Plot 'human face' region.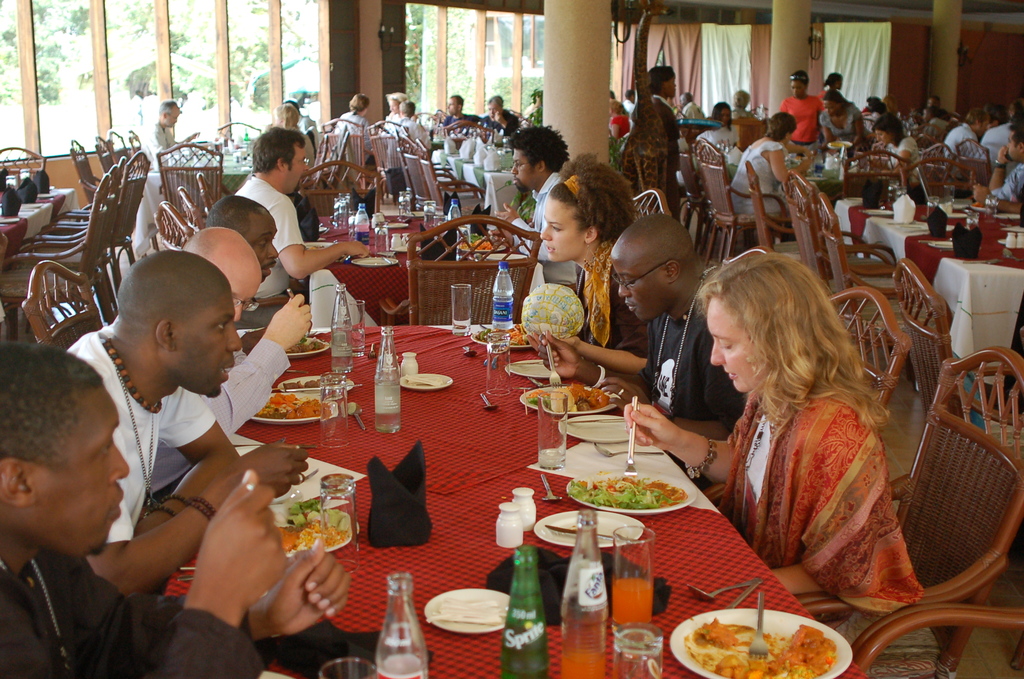
Plotted at Rect(511, 154, 543, 190).
